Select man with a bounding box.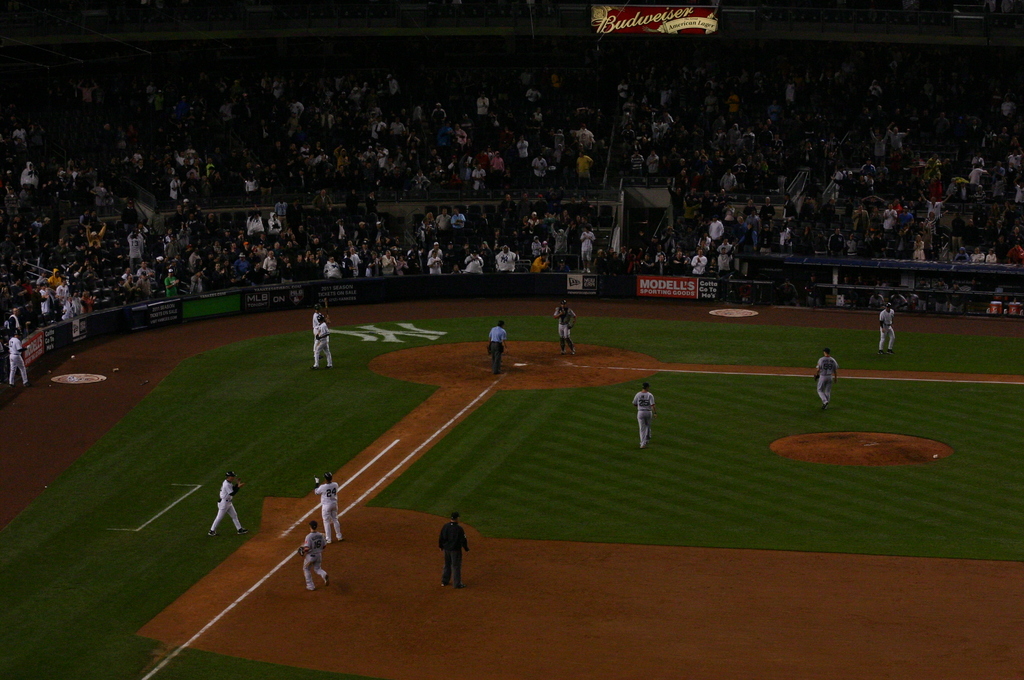
x1=299 y1=521 x2=329 y2=590.
